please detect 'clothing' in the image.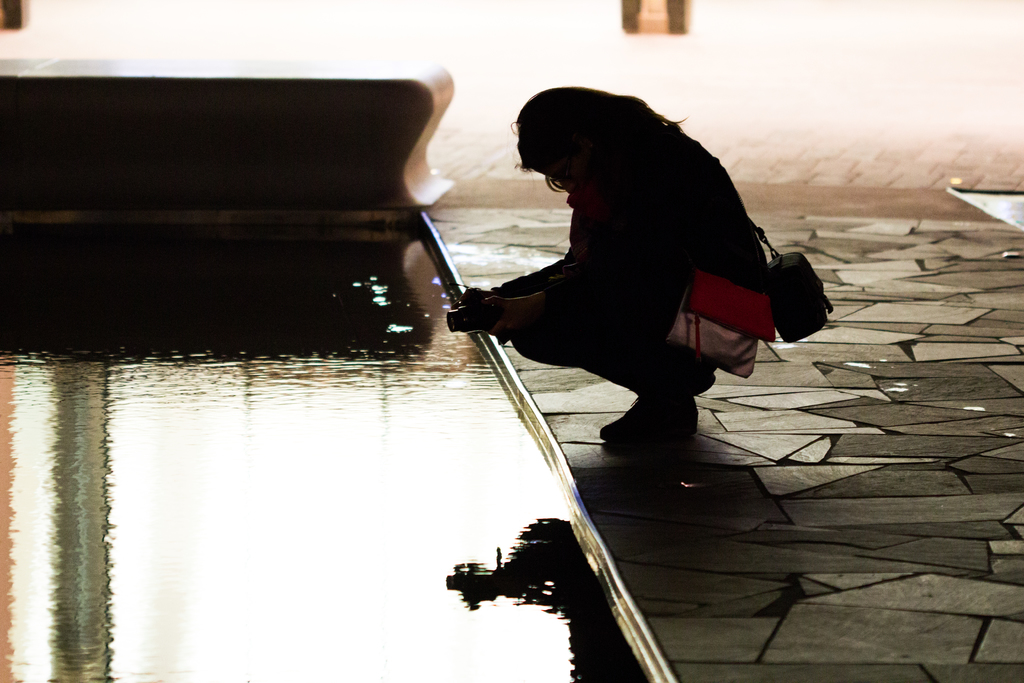
x1=492, y1=127, x2=778, y2=400.
